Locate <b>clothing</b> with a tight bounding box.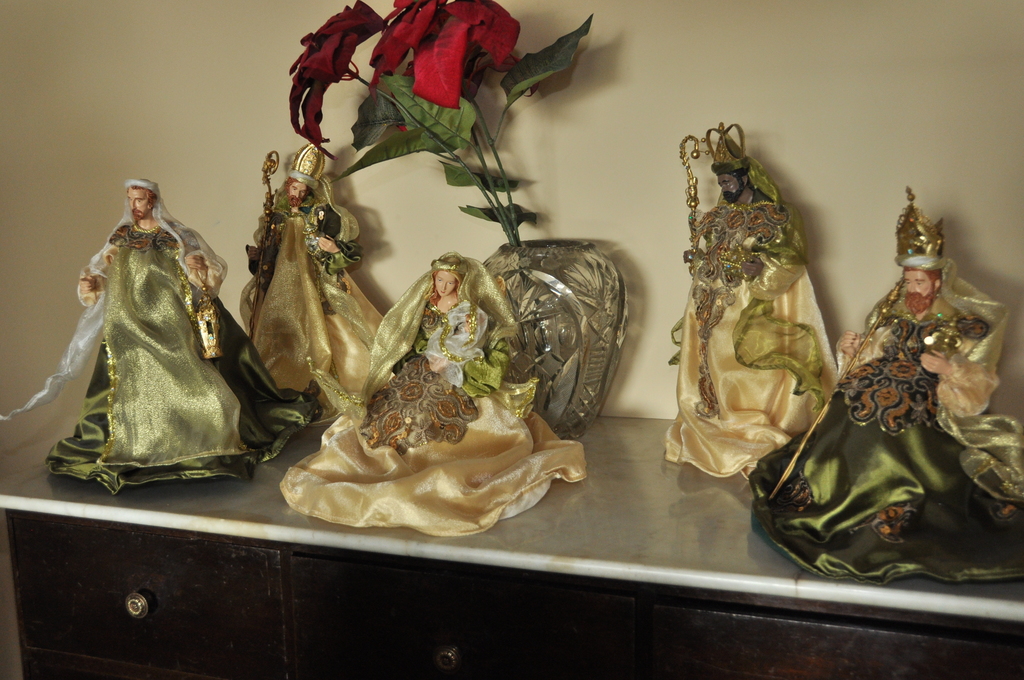
<region>748, 257, 1023, 589</region>.
